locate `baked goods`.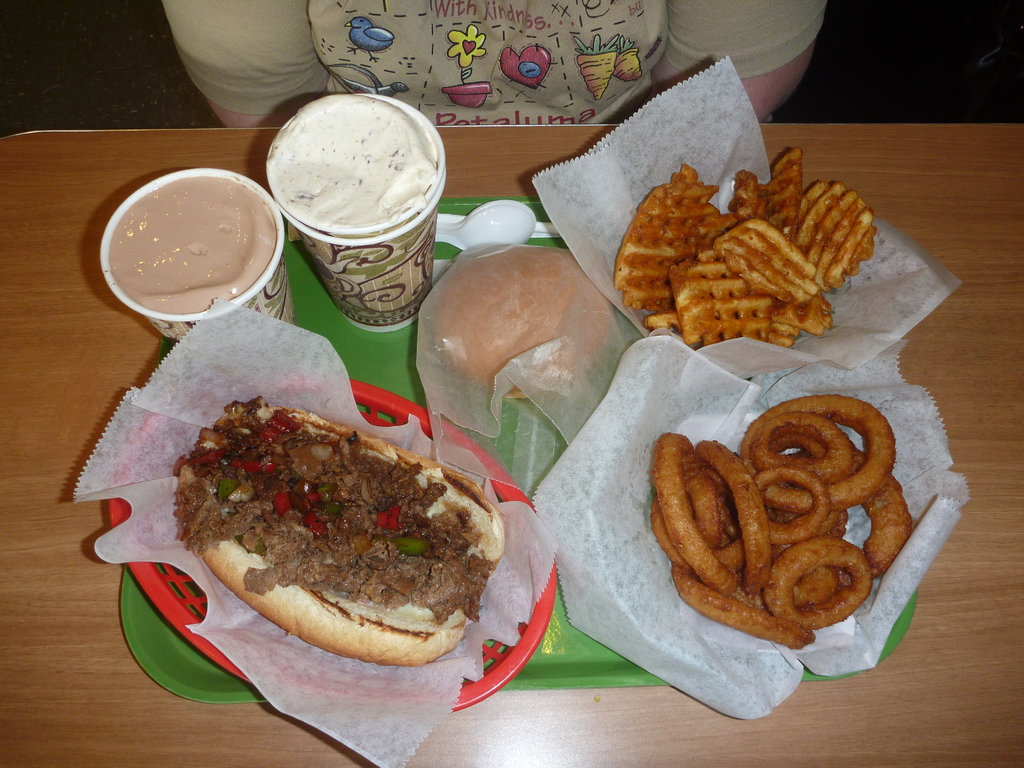
Bounding box: 177,396,508,671.
